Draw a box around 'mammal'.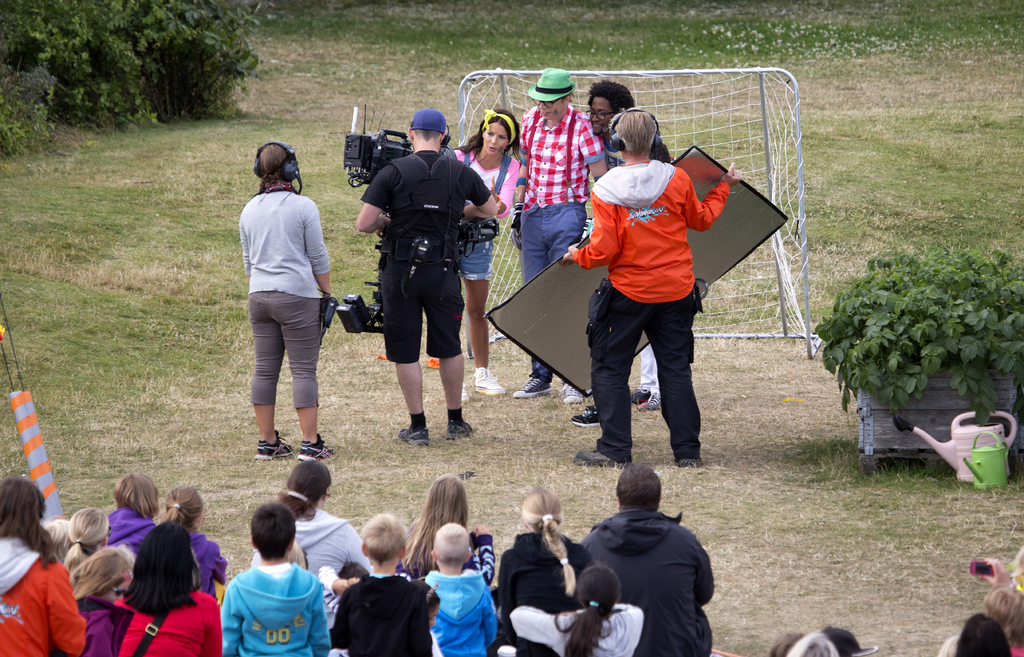
128,486,227,593.
